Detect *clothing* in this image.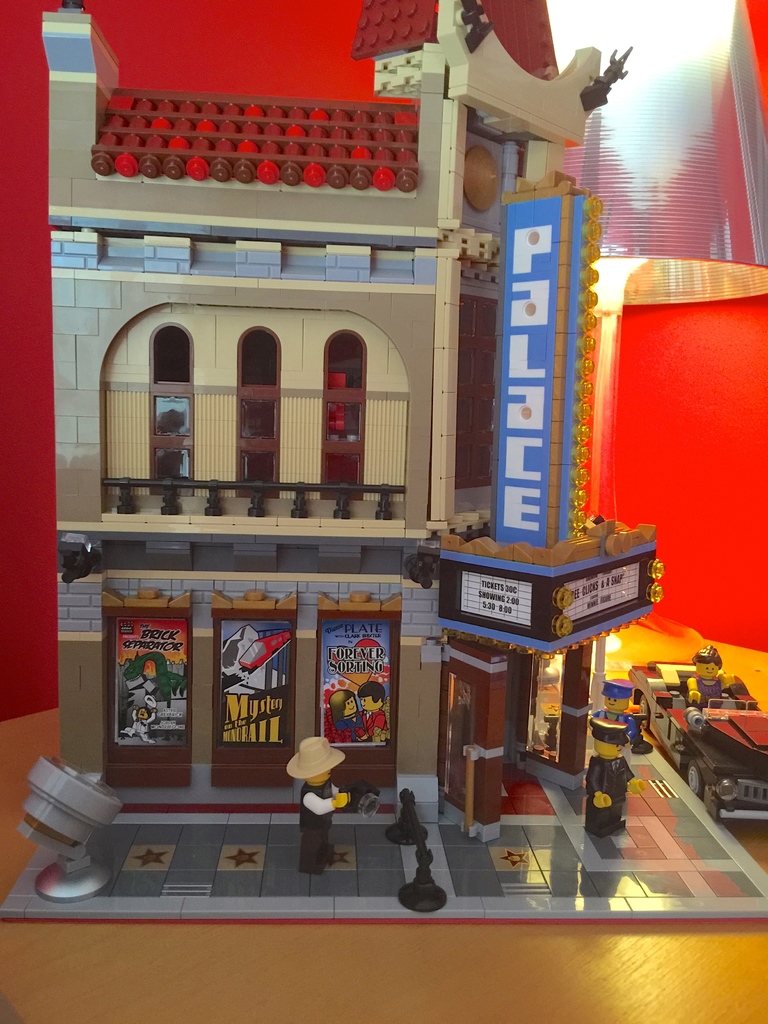
Detection: (125, 712, 157, 748).
